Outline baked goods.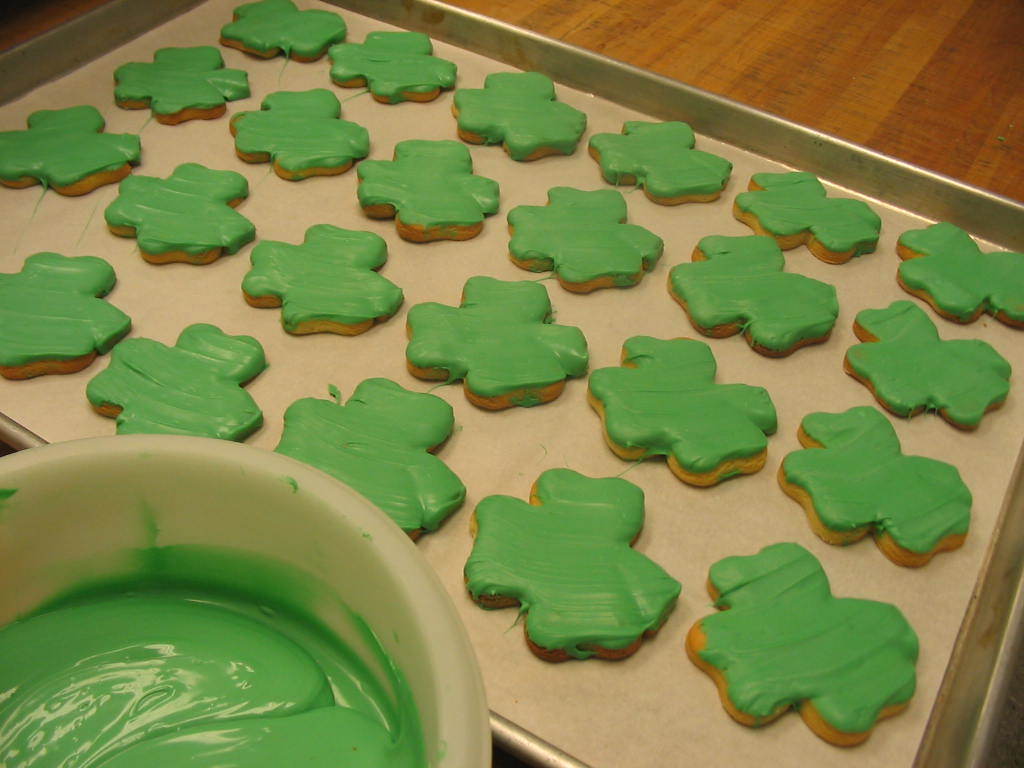
Outline: {"left": 733, "top": 172, "right": 883, "bottom": 265}.
